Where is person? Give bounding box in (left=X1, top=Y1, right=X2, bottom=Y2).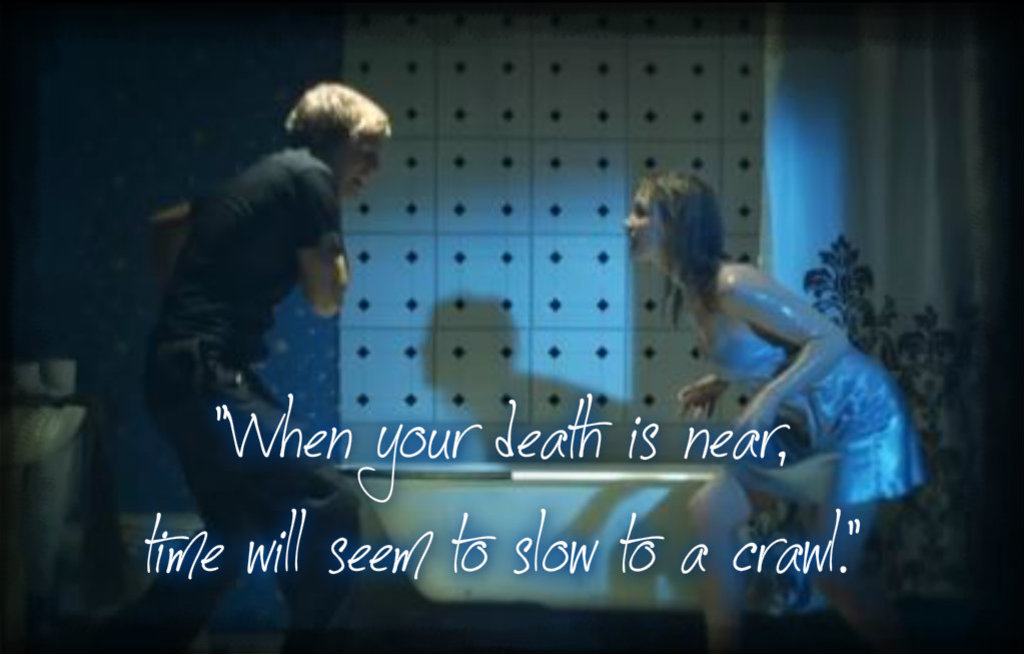
(left=136, top=80, right=383, bottom=653).
